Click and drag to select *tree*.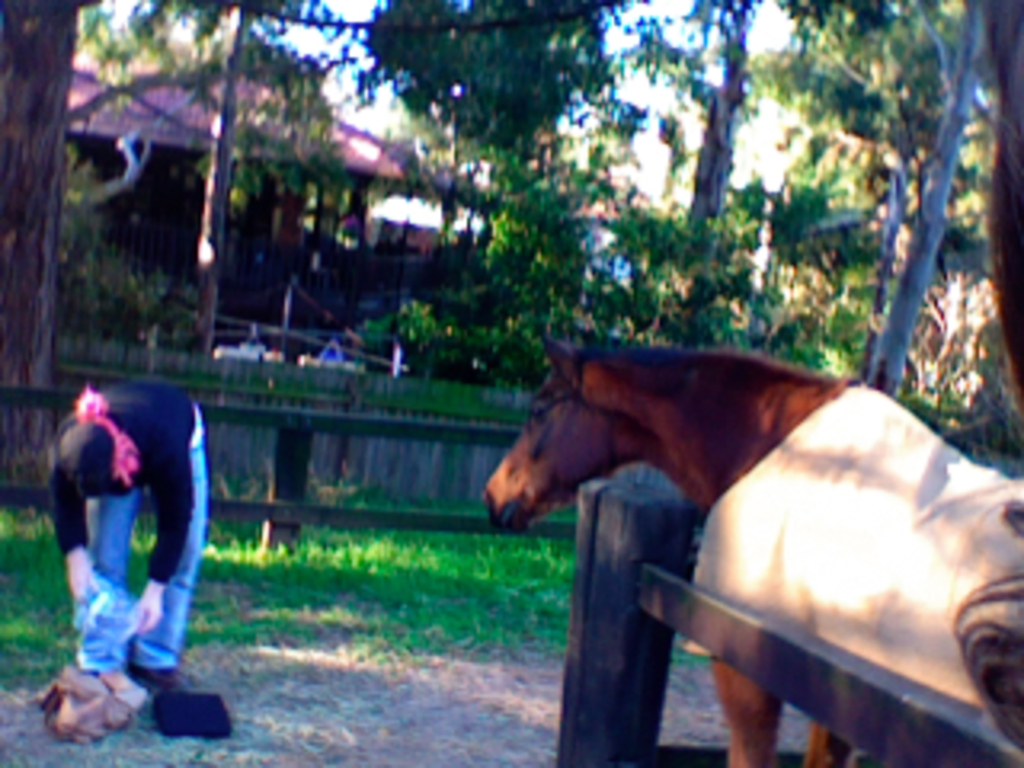
Selection: box=[0, 6, 1021, 486].
